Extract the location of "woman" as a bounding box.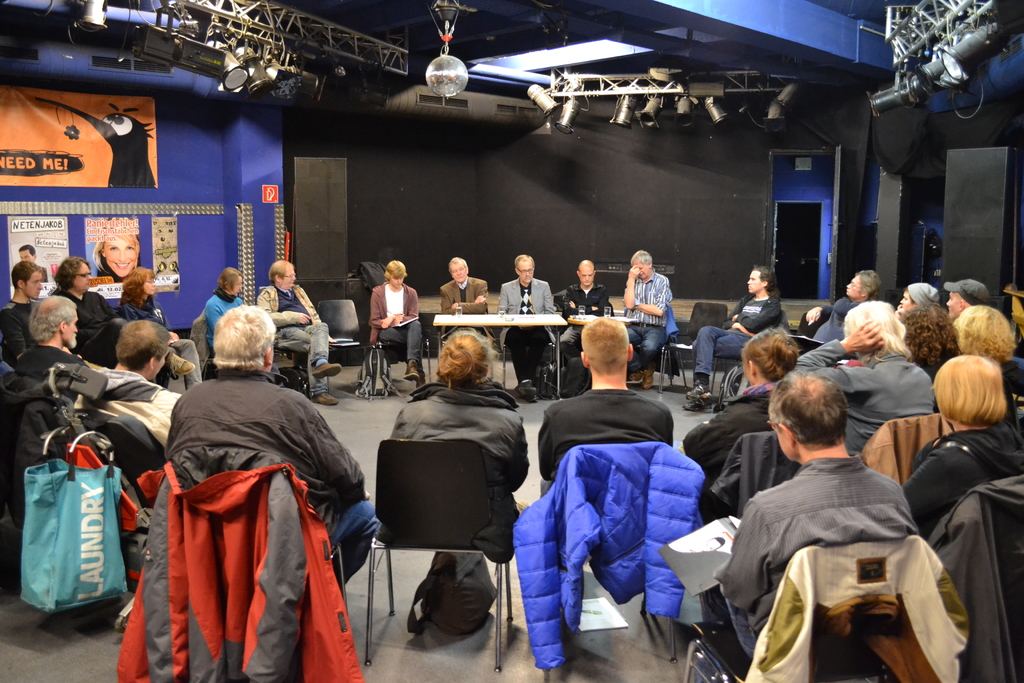
[left=955, top=306, right=1023, bottom=403].
